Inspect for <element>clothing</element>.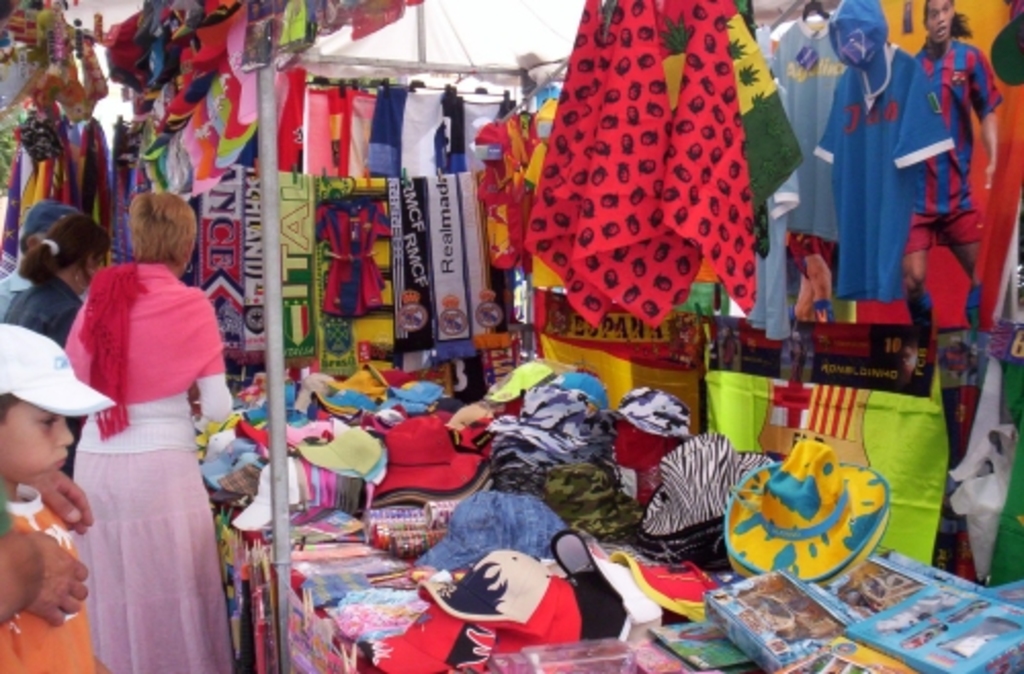
Inspection: (0,494,98,672).
